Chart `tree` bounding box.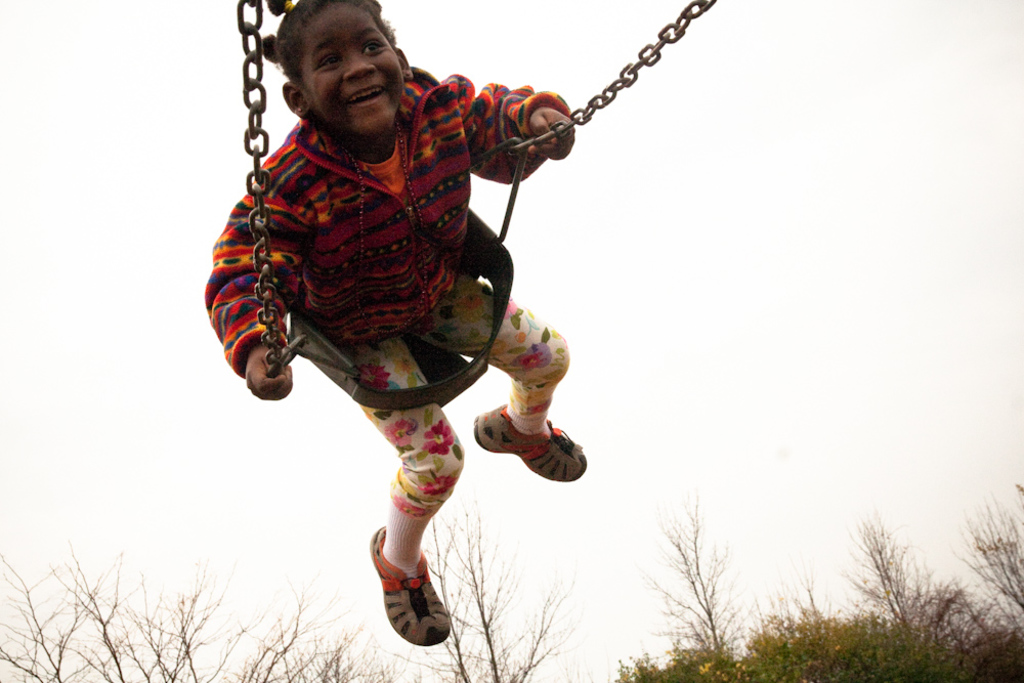
Charted: 957, 474, 1023, 604.
